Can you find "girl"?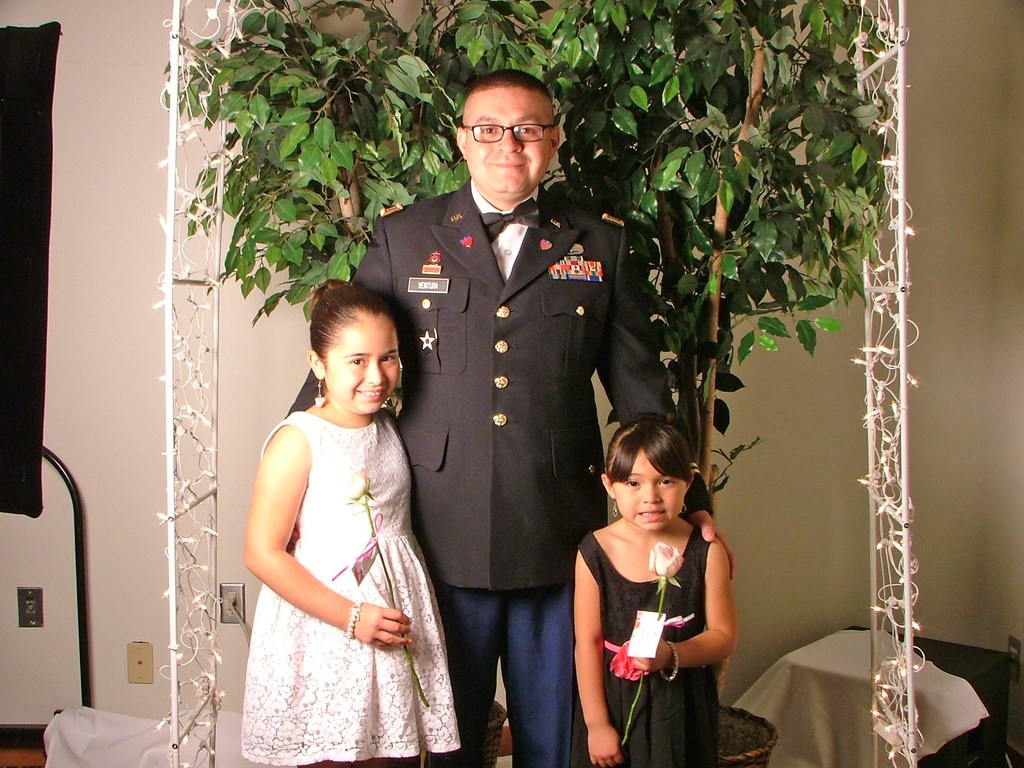
Yes, bounding box: 243/409/461/766.
